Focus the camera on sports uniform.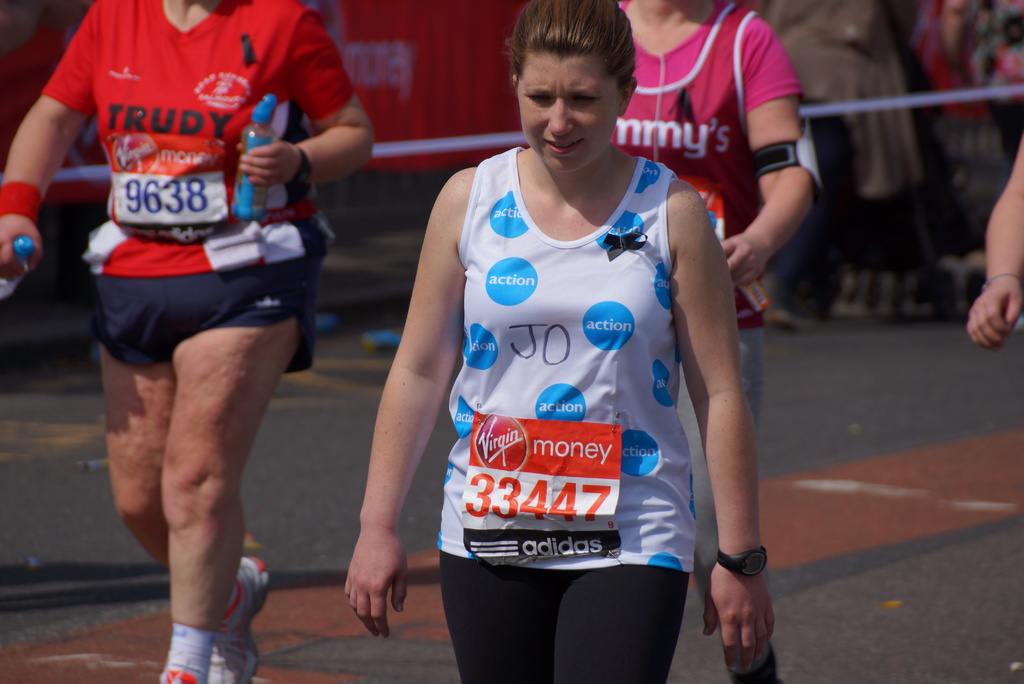
Focus region: 41,0,358,683.
